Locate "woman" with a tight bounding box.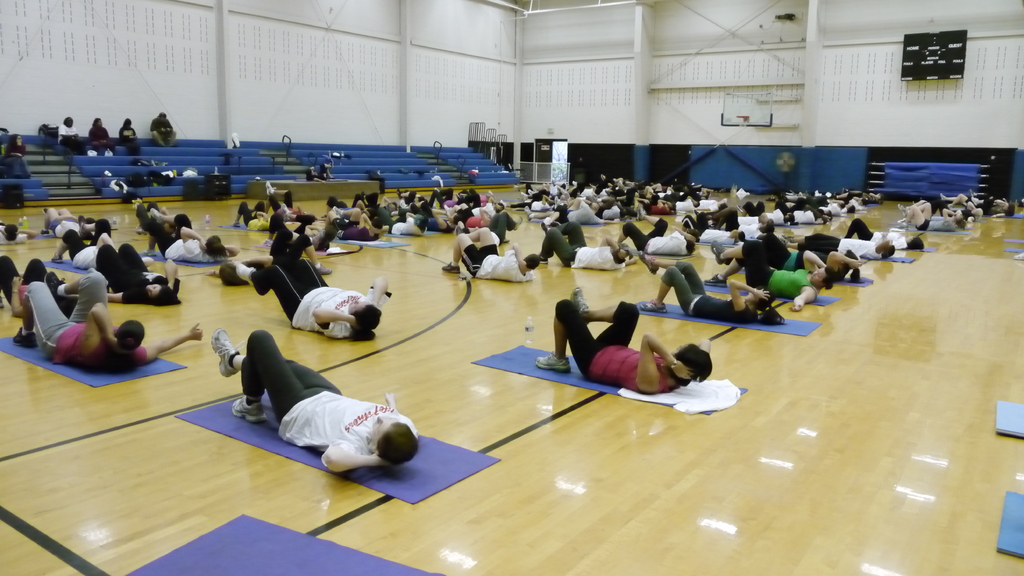
(235,257,392,342).
